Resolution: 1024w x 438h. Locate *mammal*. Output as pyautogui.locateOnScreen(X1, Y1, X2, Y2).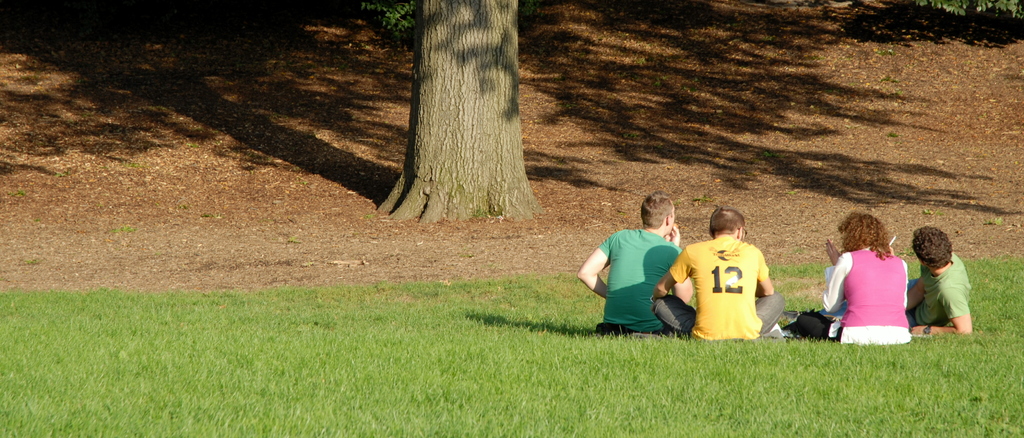
pyautogui.locateOnScreen(790, 208, 910, 346).
